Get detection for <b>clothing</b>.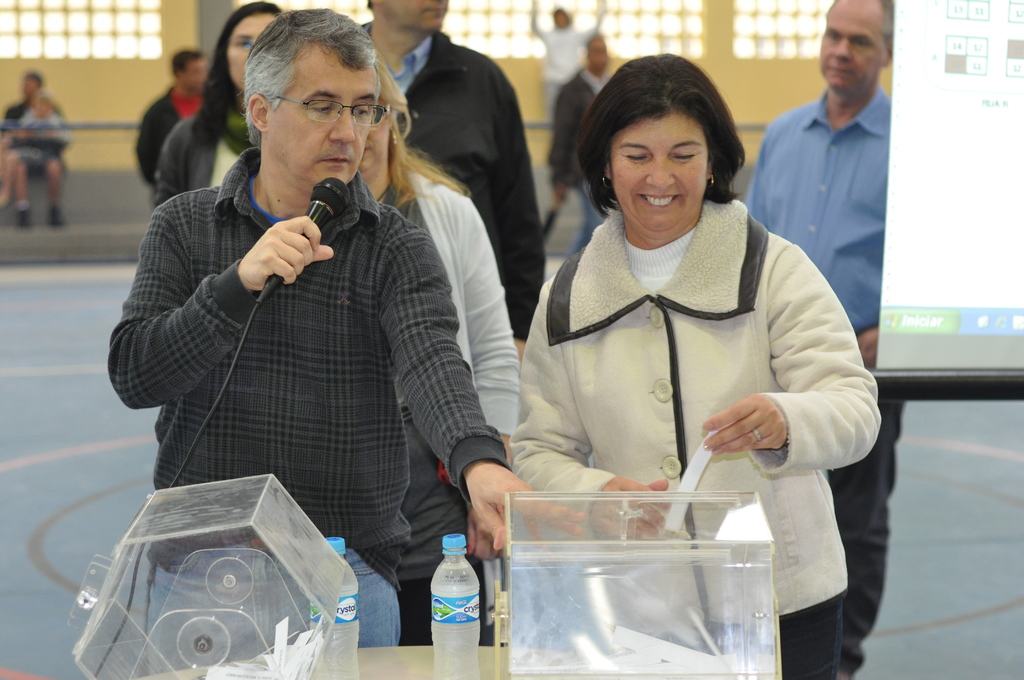
Detection: bbox=[380, 169, 526, 648].
